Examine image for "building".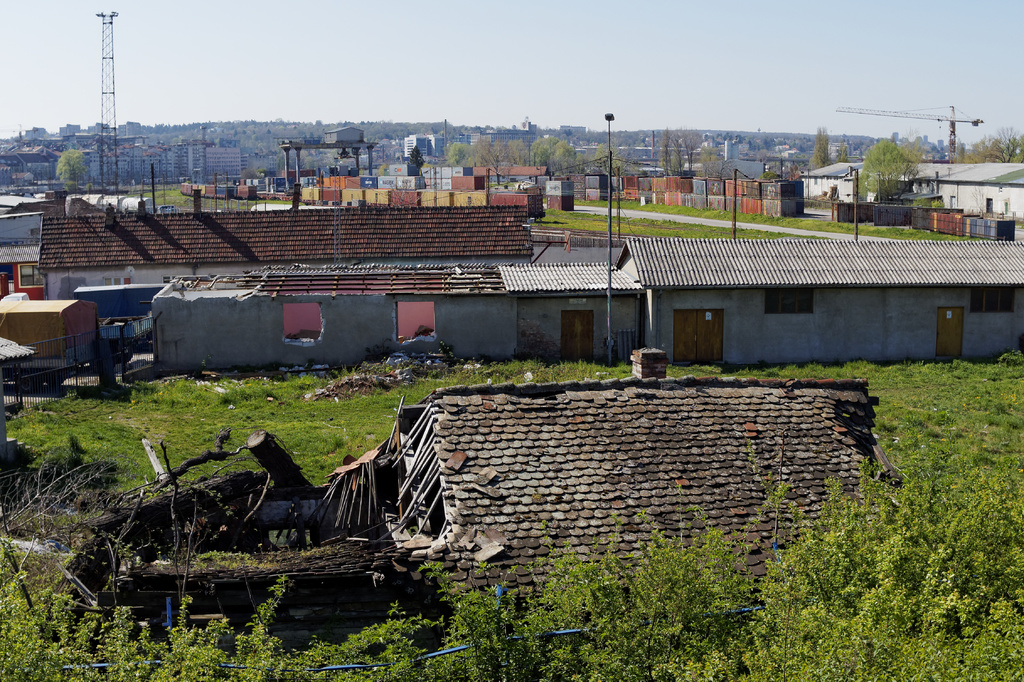
Examination result: x1=36, y1=204, x2=534, y2=372.
